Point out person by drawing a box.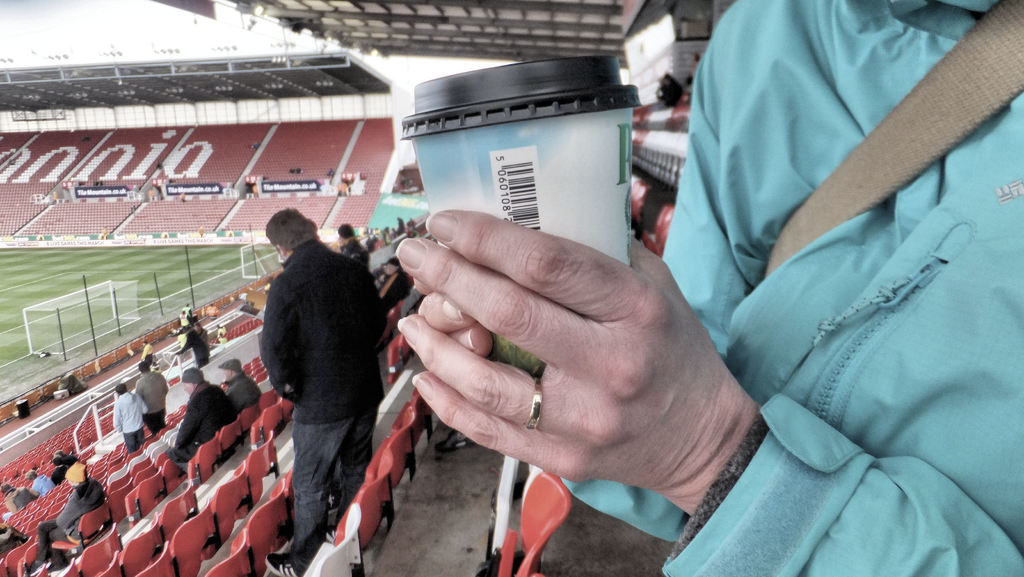
crop(31, 463, 106, 574).
